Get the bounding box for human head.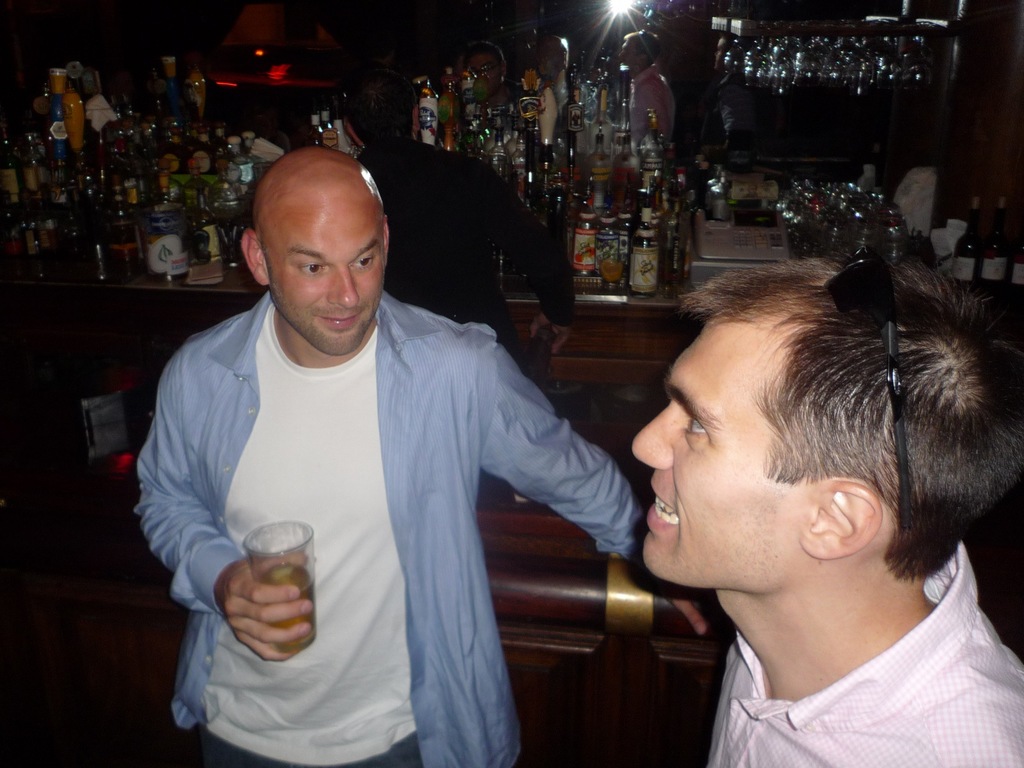
BBox(340, 72, 422, 155).
